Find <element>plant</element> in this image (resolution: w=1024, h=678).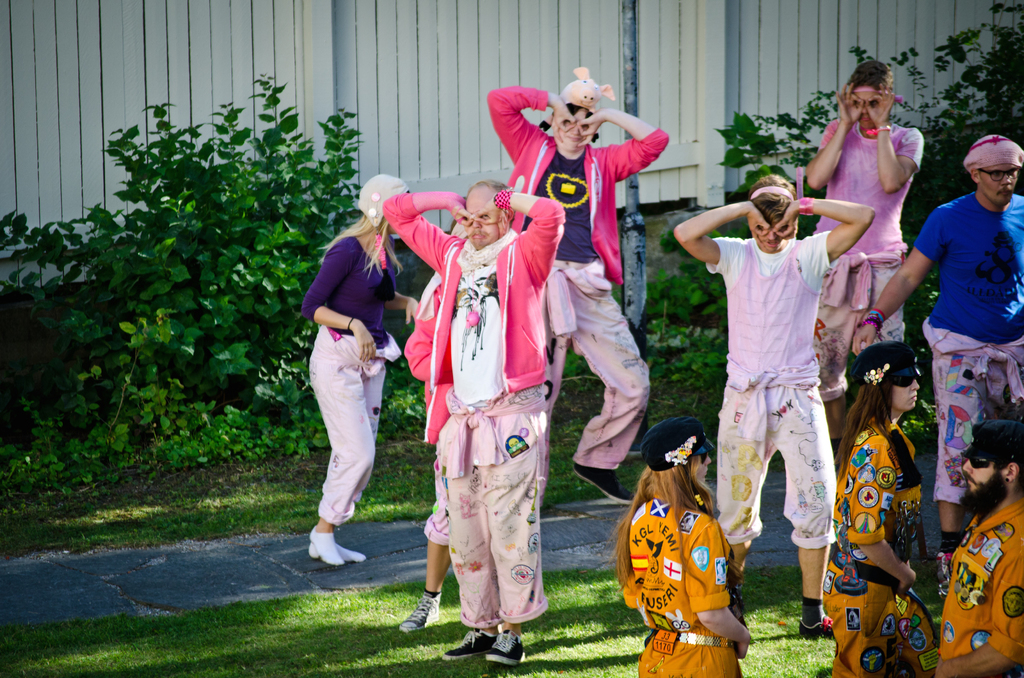
<region>531, 359, 605, 507</region>.
